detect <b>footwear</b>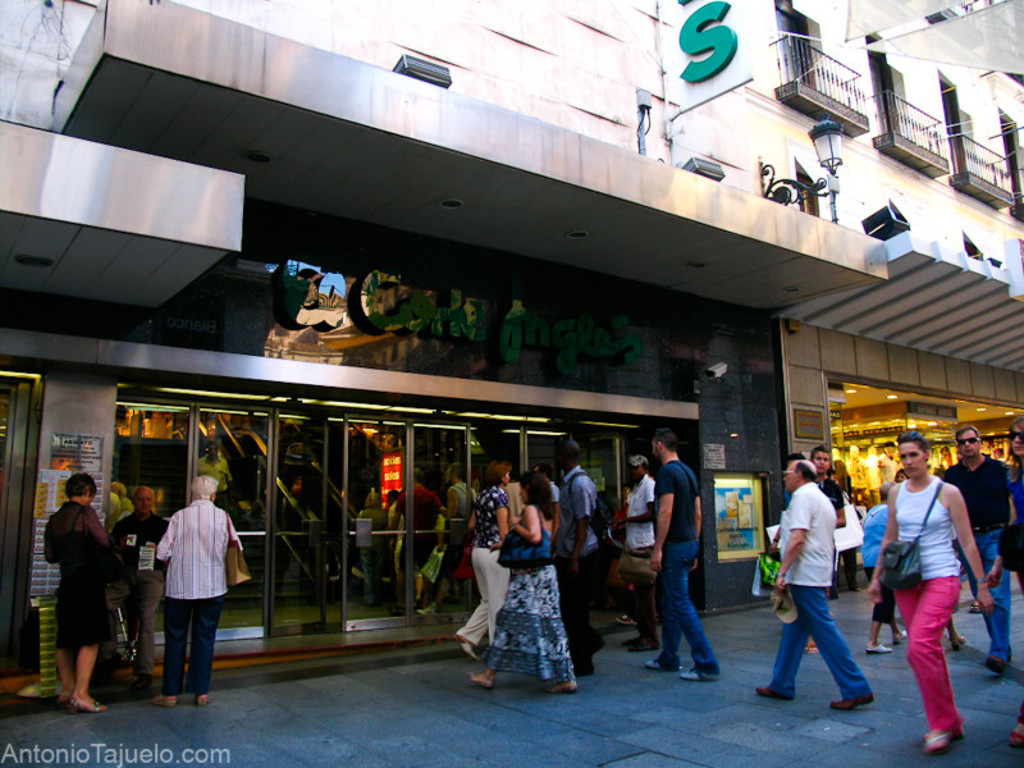
[58,691,69,705]
